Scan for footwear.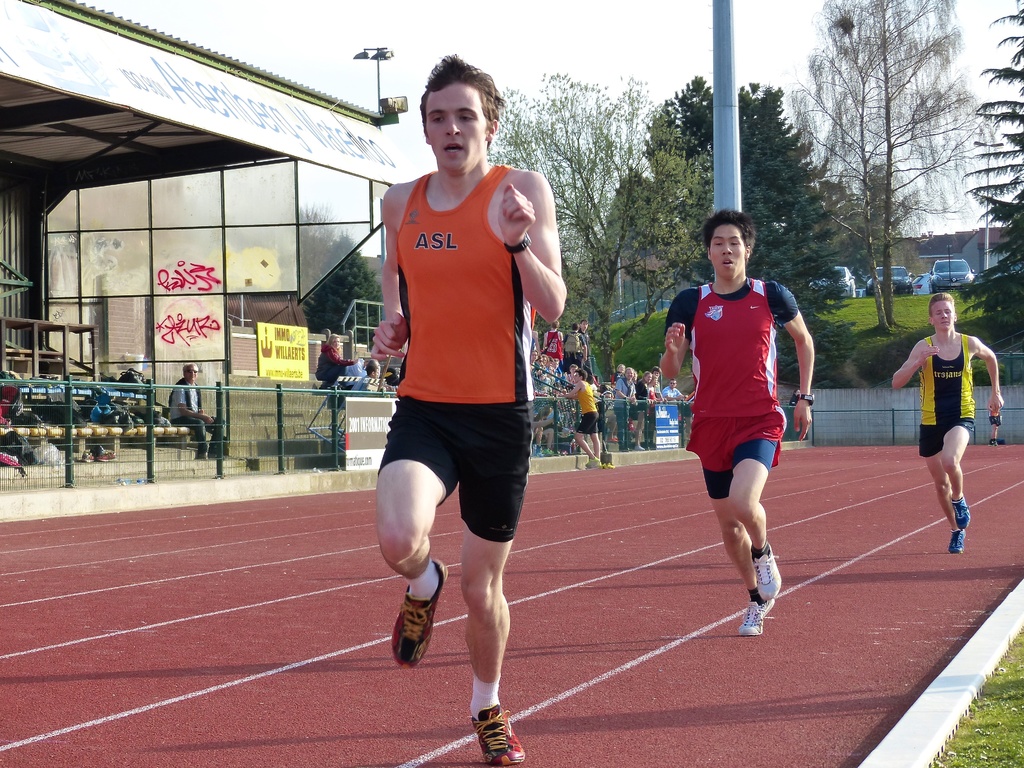
Scan result: [x1=950, y1=494, x2=970, y2=530].
